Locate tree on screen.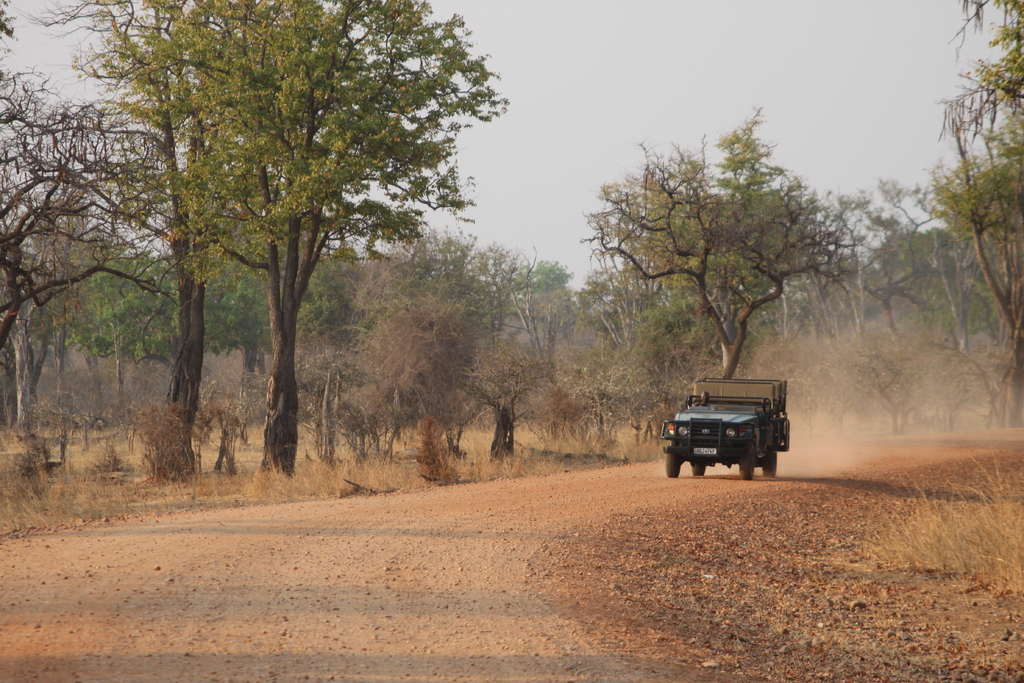
On screen at [587, 108, 829, 378].
